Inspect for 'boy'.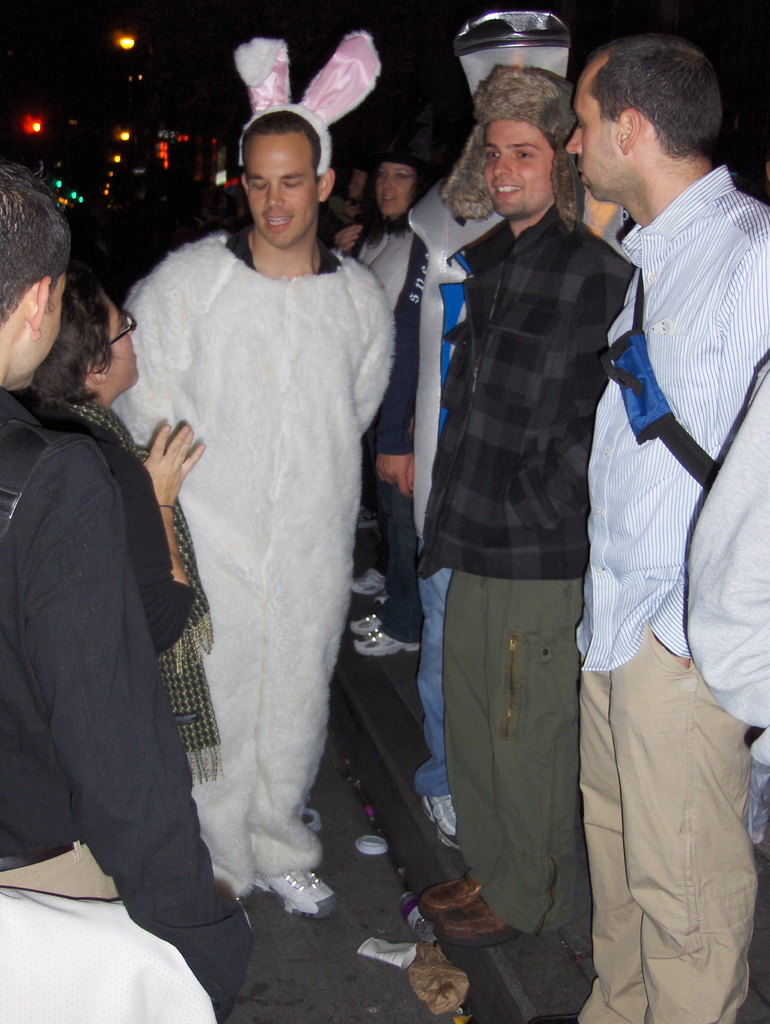
Inspection: <bbox>557, 36, 769, 1023</bbox>.
